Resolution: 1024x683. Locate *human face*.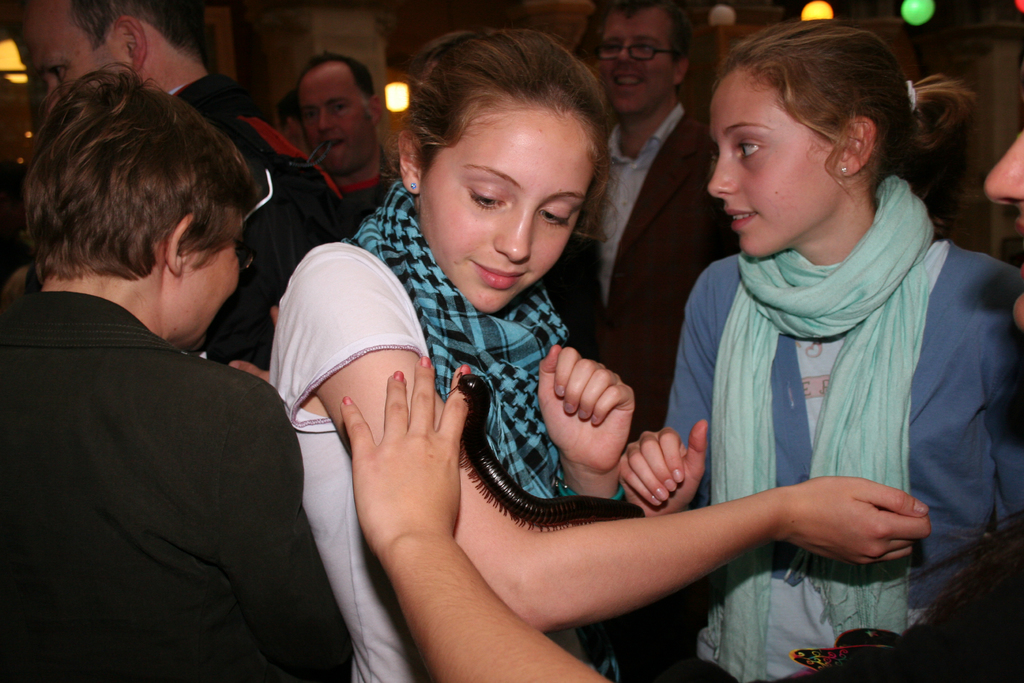
<box>182,219,238,353</box>.
